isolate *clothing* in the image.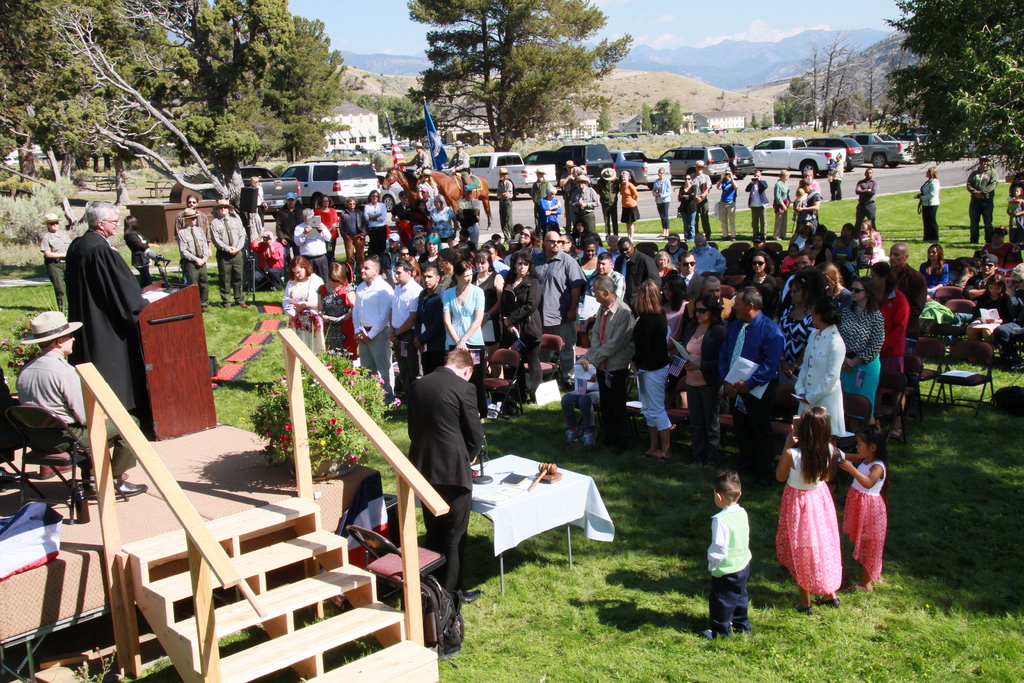
Isolated region: BBox(943, 271, 998, 332).
